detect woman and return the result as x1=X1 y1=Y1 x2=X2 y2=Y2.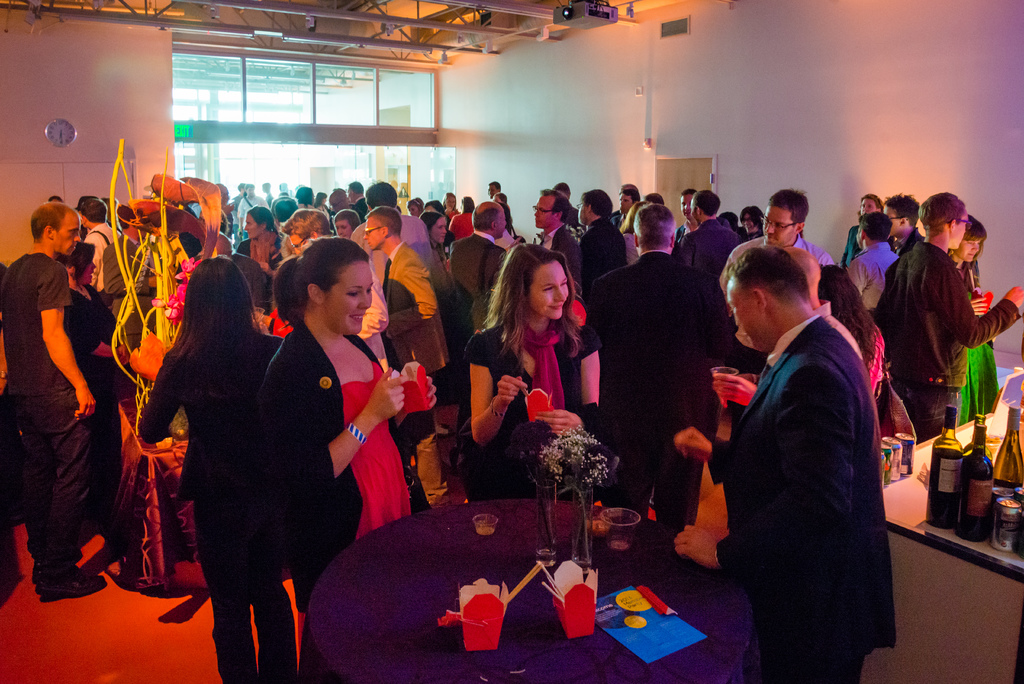
x1=249 y1=233 x2=438 y2=652.
